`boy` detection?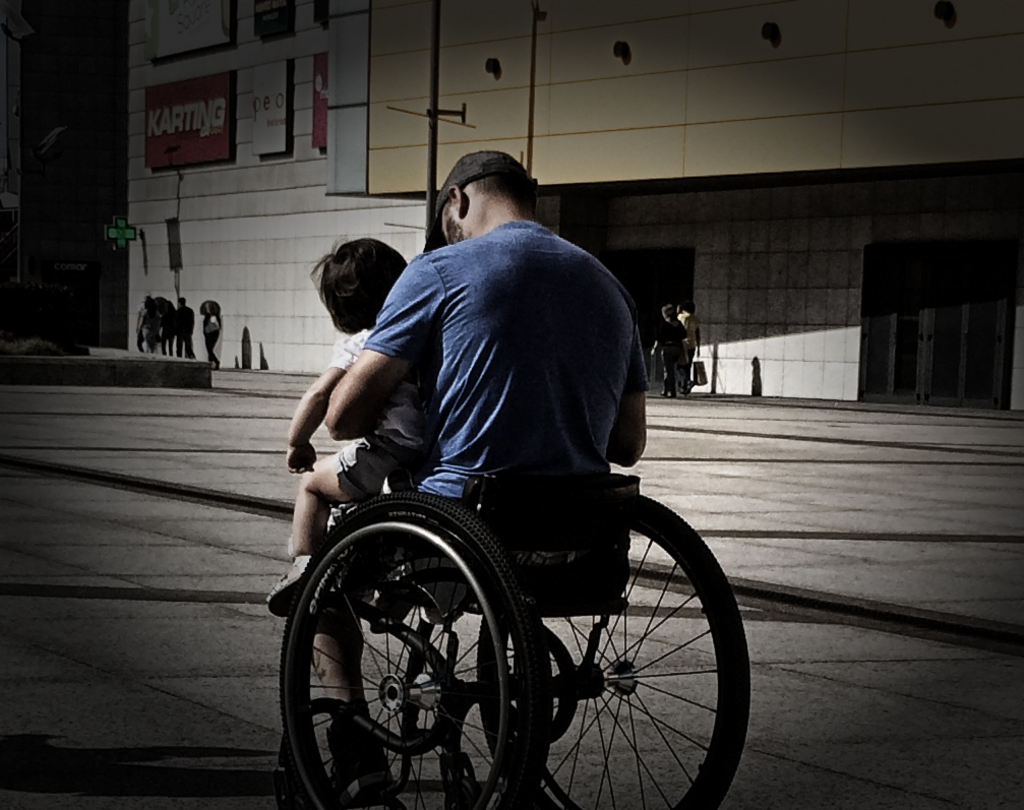
(251,220,450,621)
